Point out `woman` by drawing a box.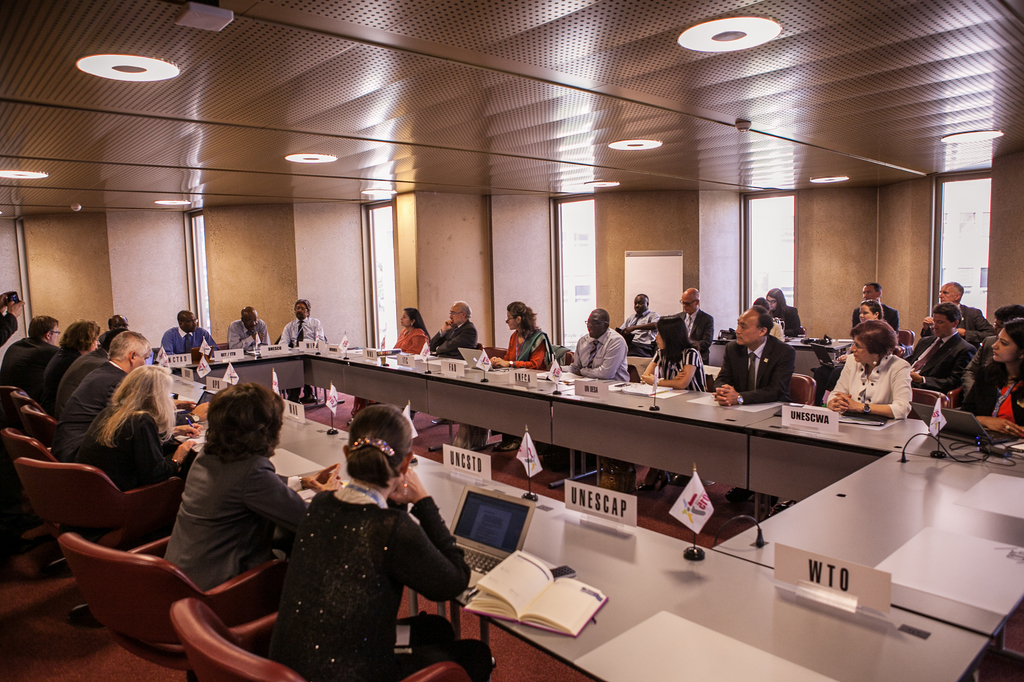
<box>259,398,460,666</box>.
